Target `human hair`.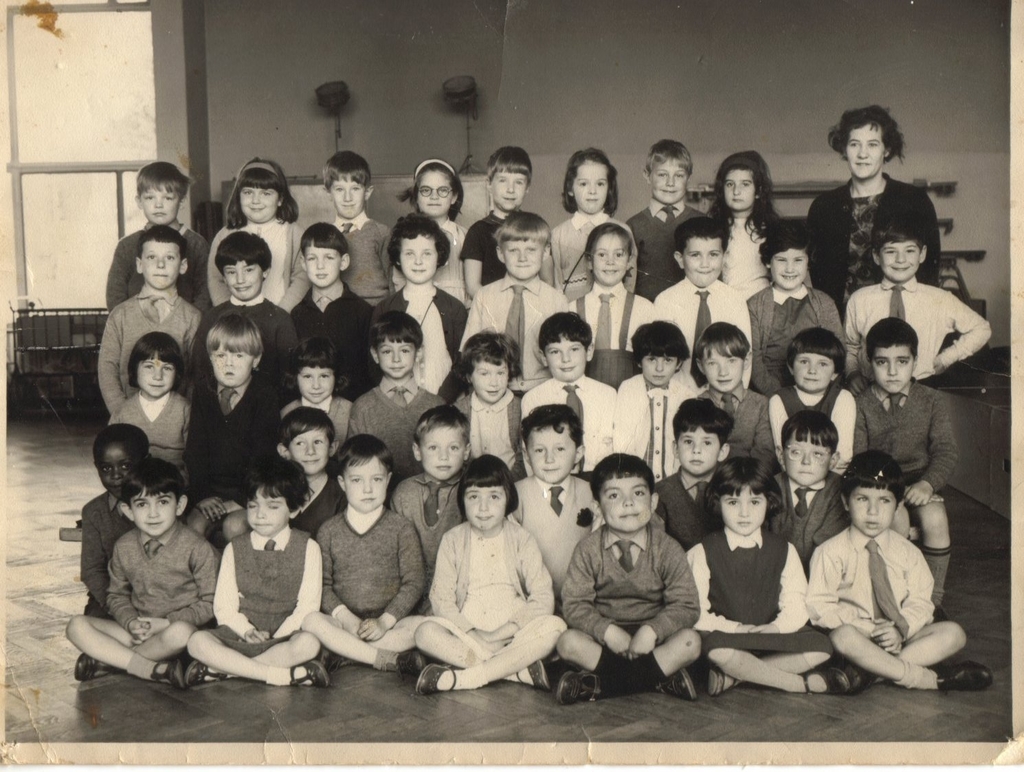
Target region: x1=232, y1=452, x2=316, y2=518.
